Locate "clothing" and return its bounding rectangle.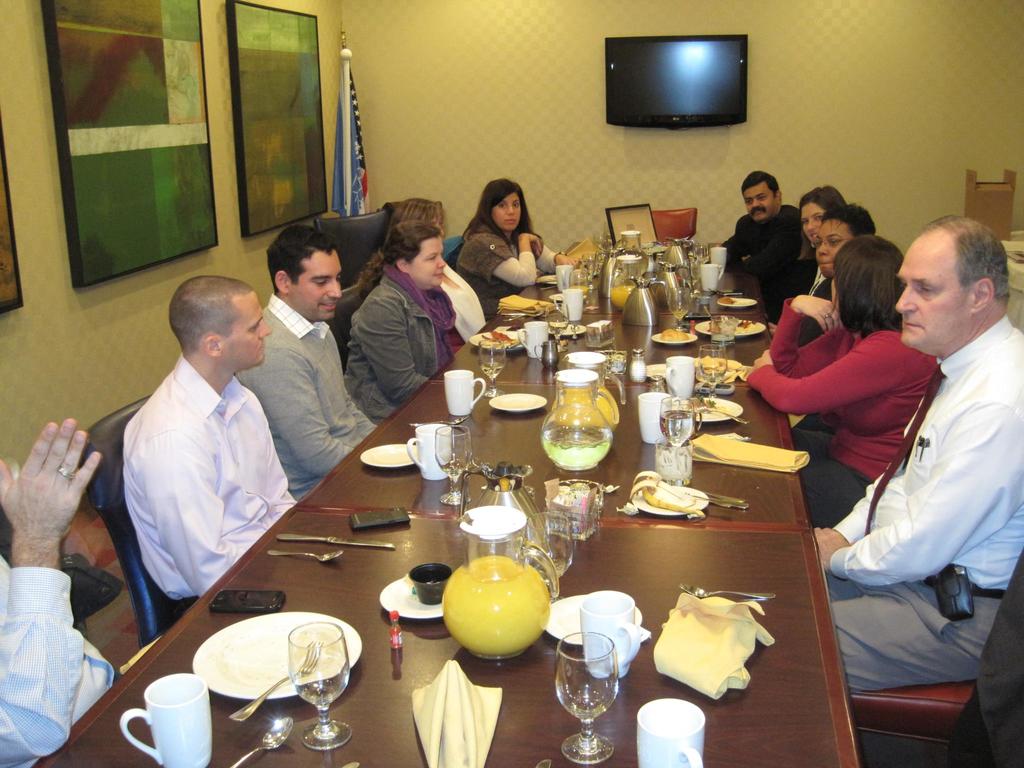
locate(704, 198, 812, 282).
